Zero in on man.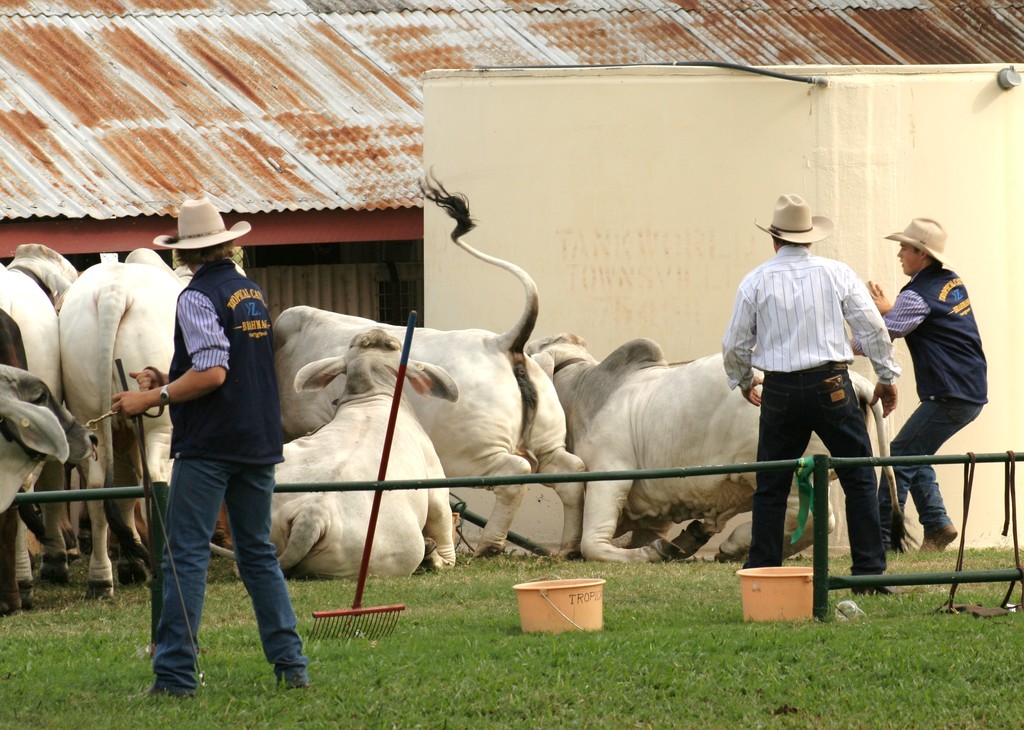
Zeroed in: bbox=(722, 189, 904, 599).
